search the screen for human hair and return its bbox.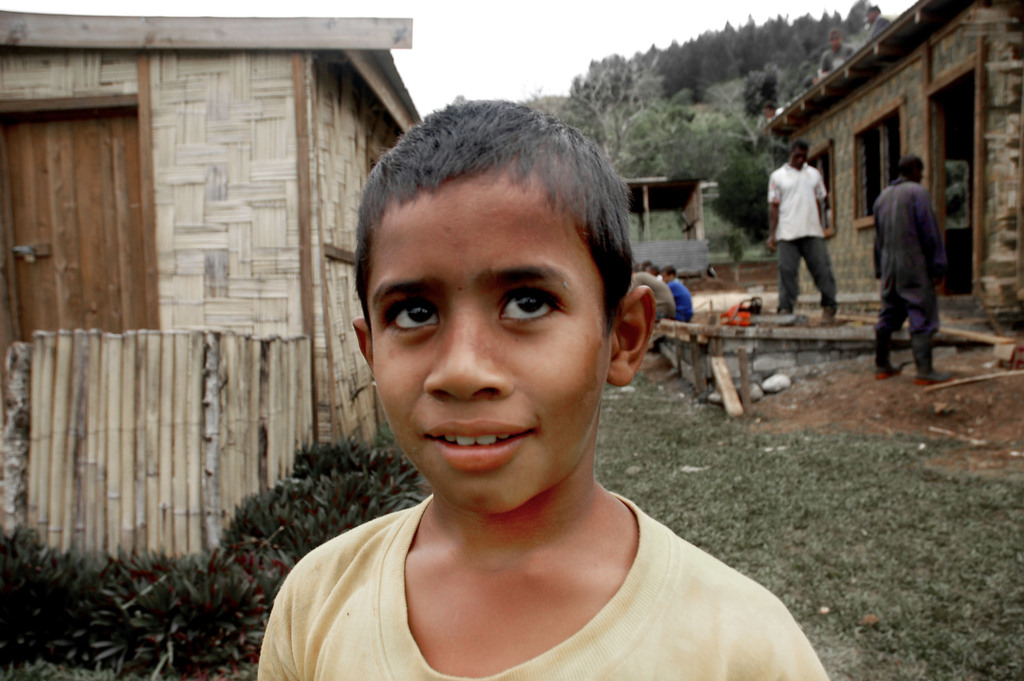
Found: (792,142,815,164).
